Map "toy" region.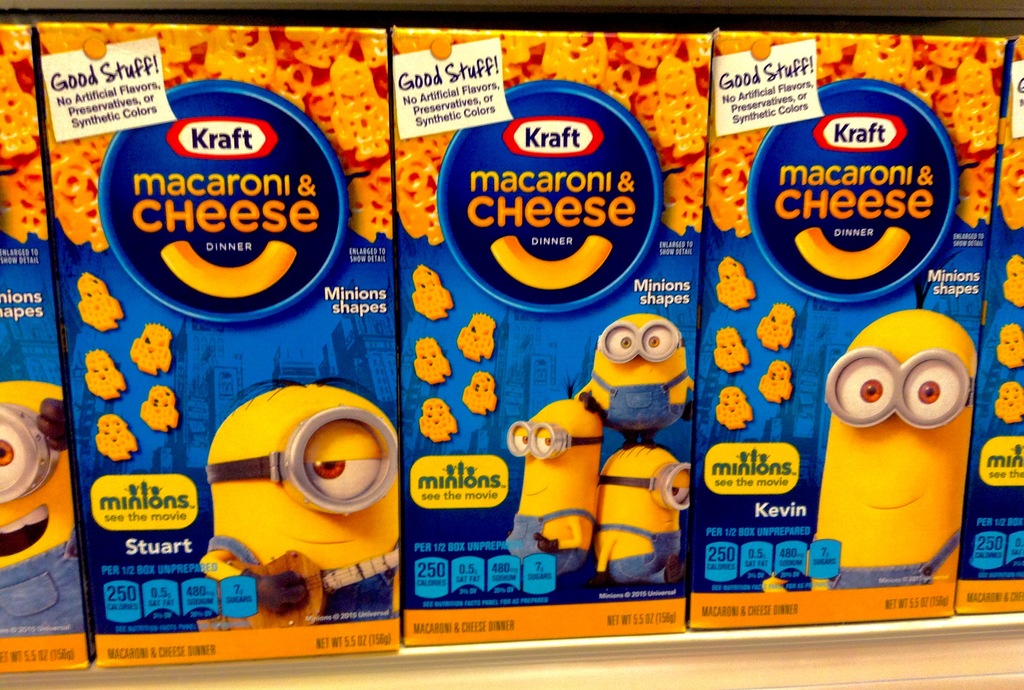
Mapped to [998,252,1020,319].
